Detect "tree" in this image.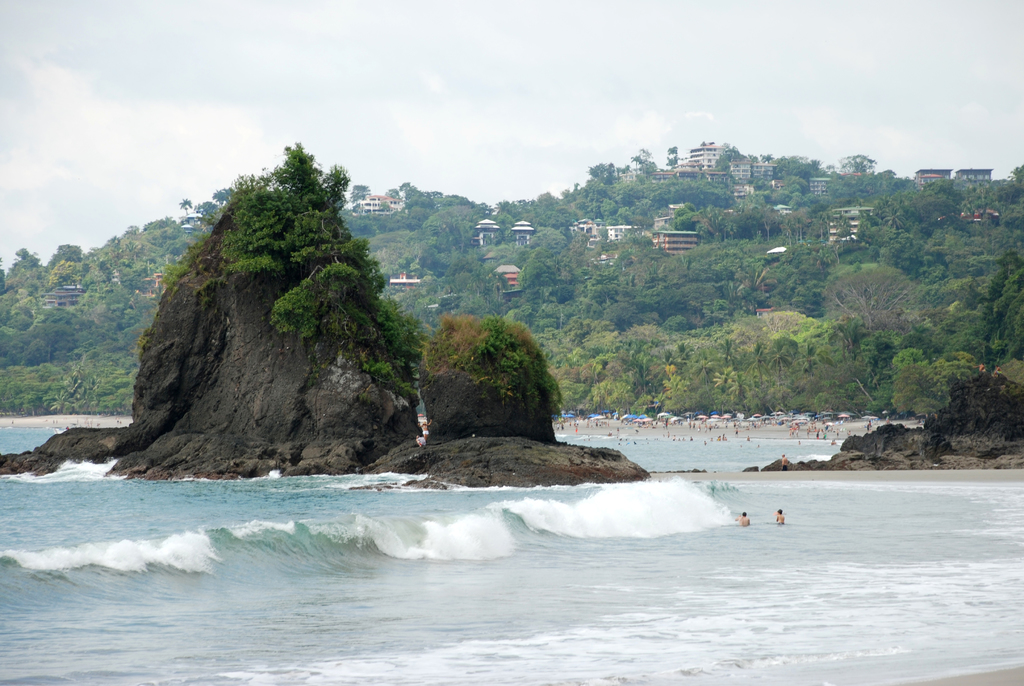
Detection: pyautogui.locateOnScreen(58, 240, 83, 264).
